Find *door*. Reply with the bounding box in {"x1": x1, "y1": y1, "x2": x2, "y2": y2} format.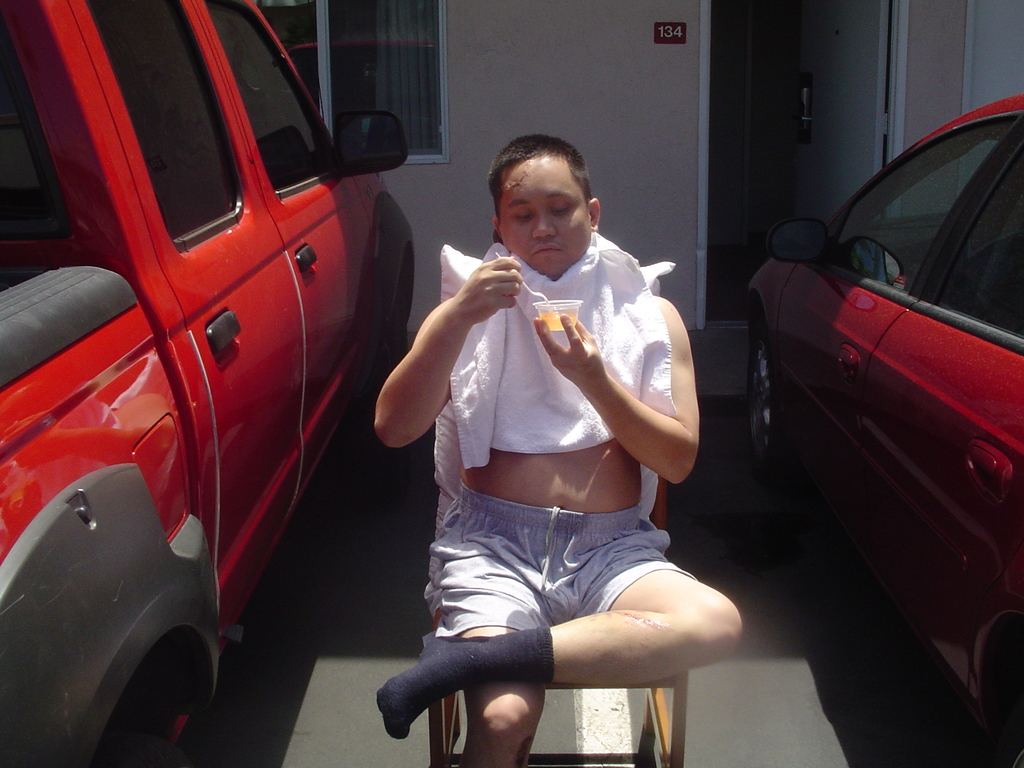
{"x1": 743, "y1": 0, "x2": 884, "y2": 252}.
